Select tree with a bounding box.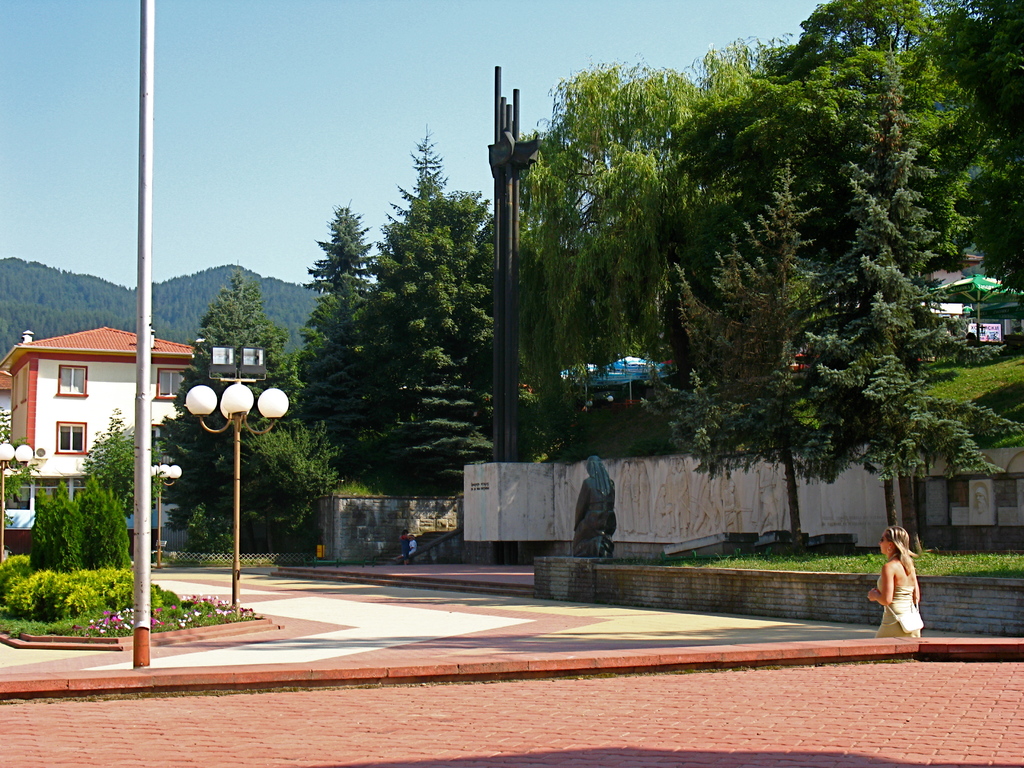
[x1=86, y1=404, x2=135, y2=510].
